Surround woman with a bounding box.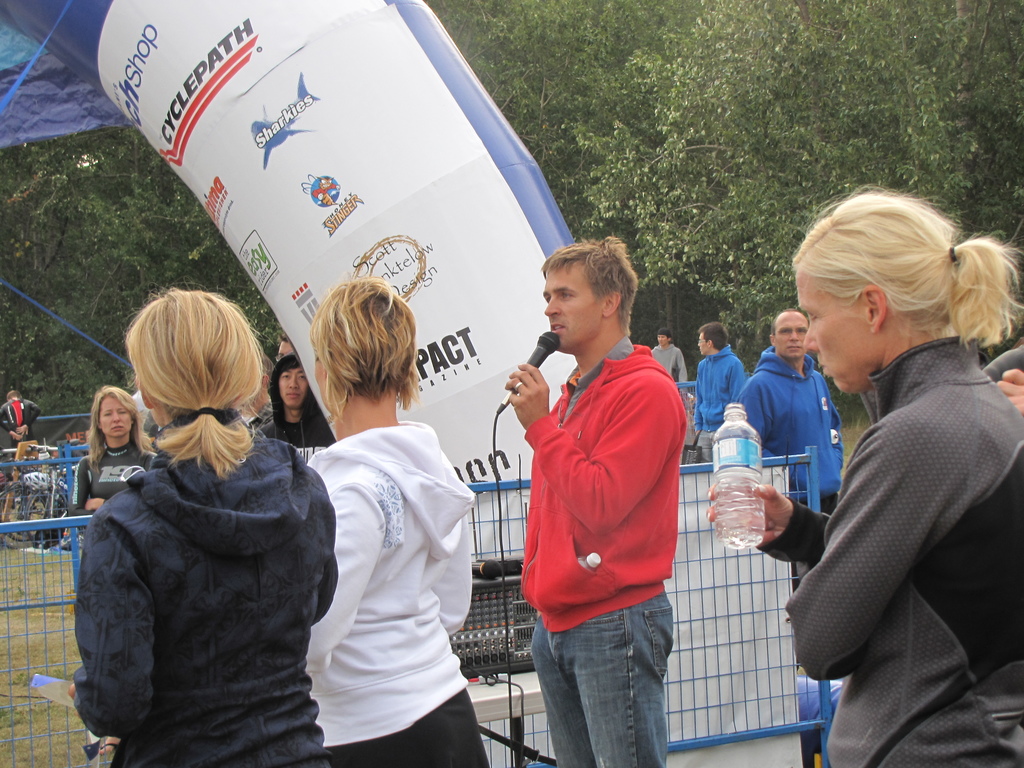
locate(65, 380, 158, 513).
